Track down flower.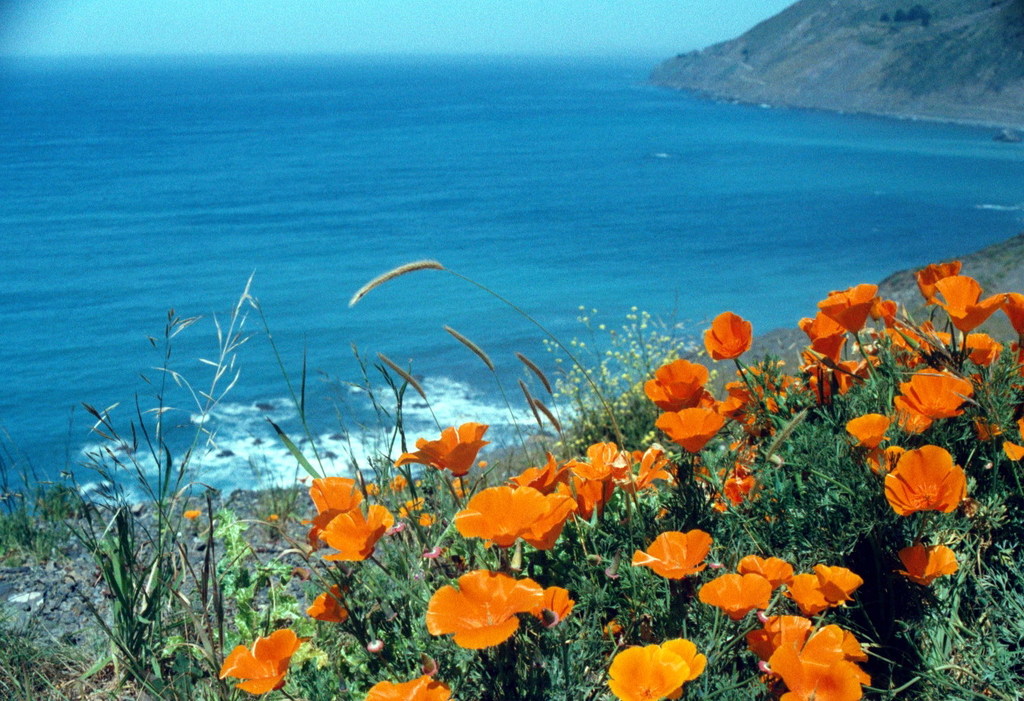
Tracked to region(394, 418, 496, 481).
